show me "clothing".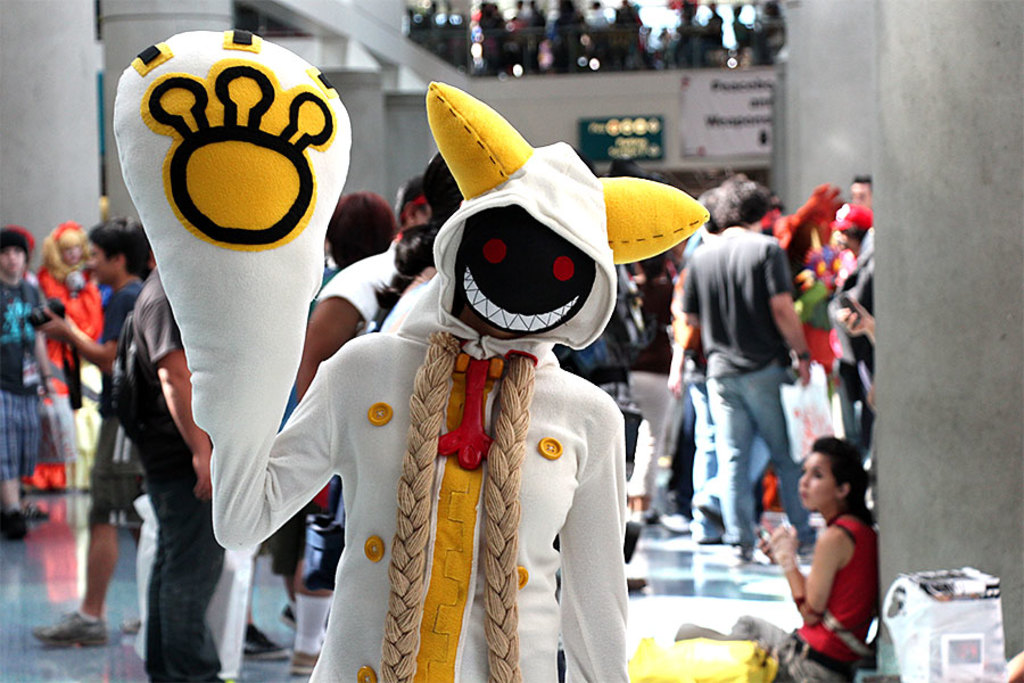
"clothing" is here: <region>36, 224, 98, 401</region>.
